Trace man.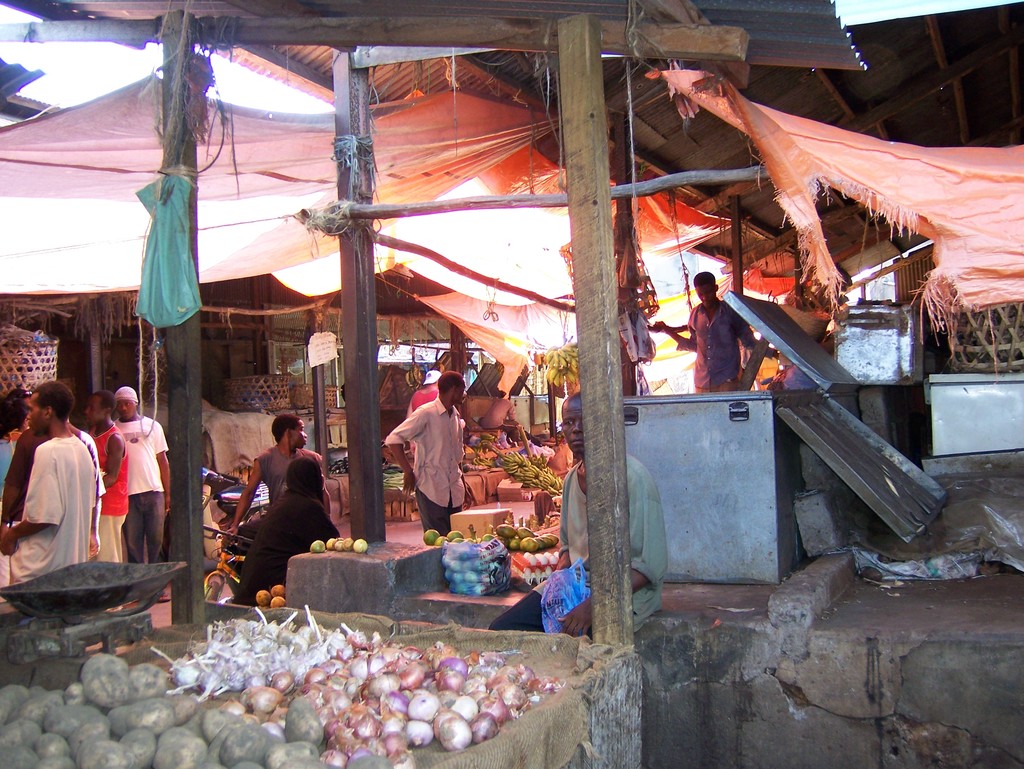
Traced to bbox(0, 421, 96, 548).
